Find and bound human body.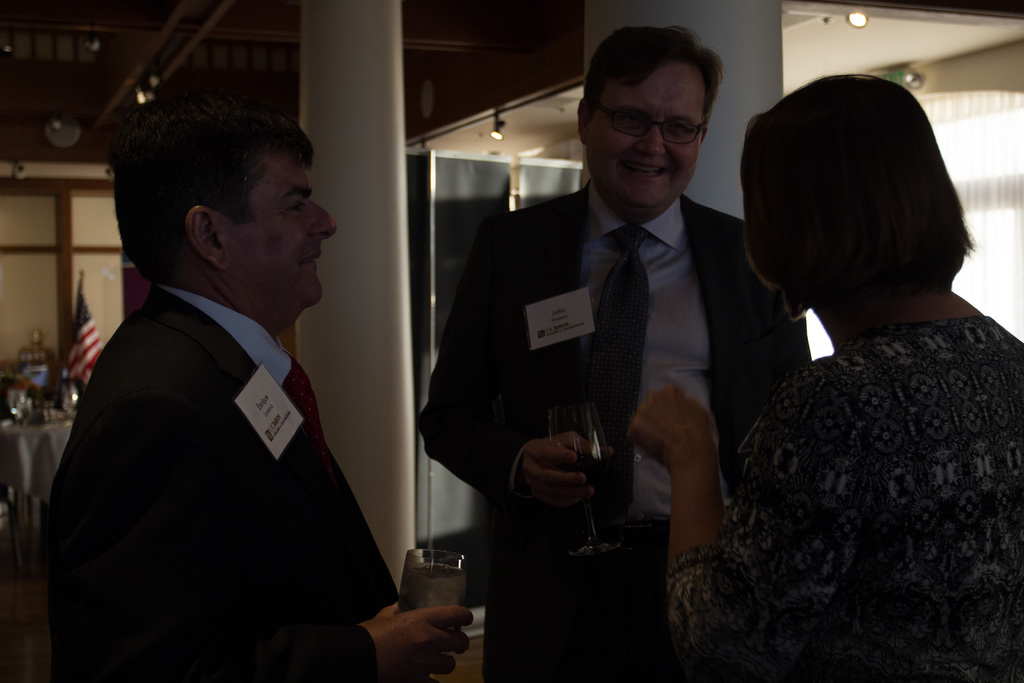
Bound: locate(43, 109, 460, 682).
